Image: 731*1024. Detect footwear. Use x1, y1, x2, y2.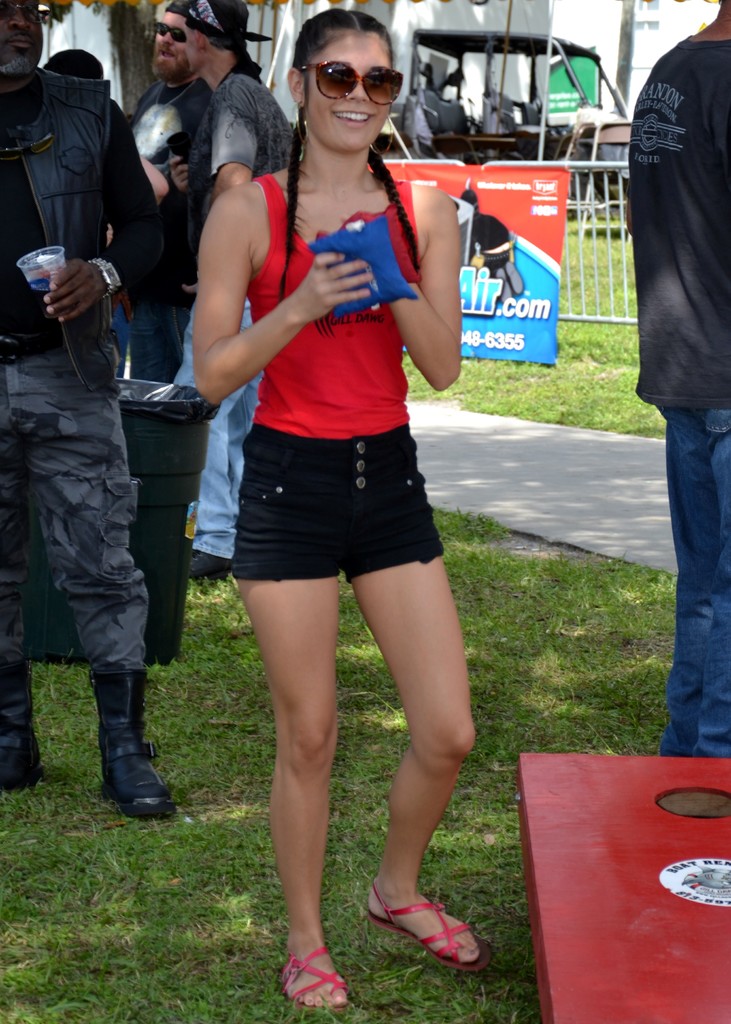
192, 547, 225, 581.
